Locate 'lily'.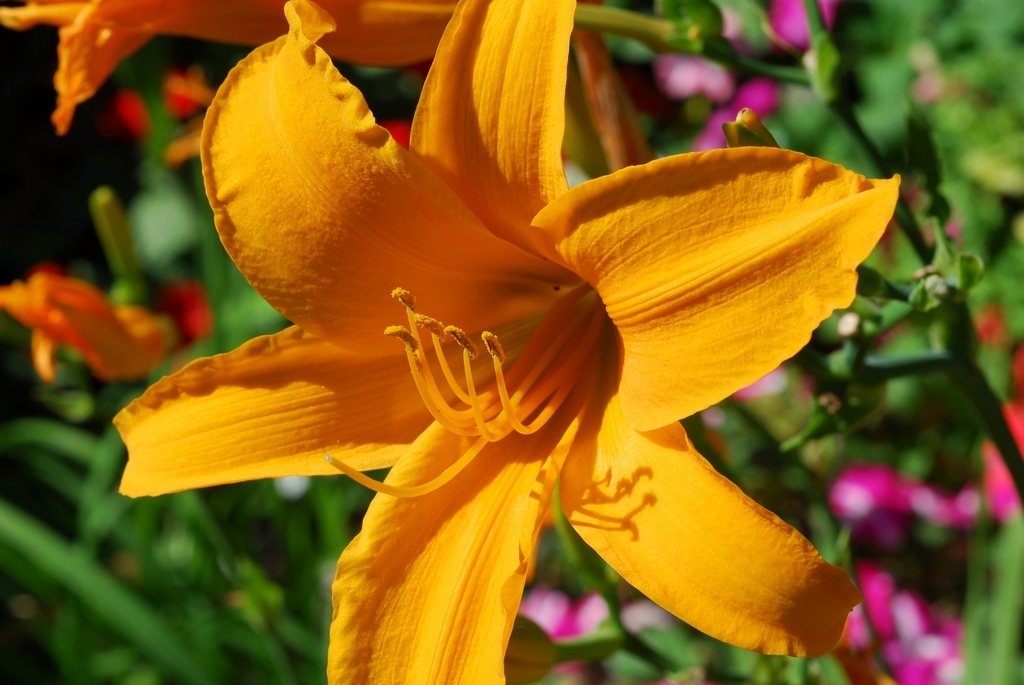
Bounding box: left=0, top=0, right=472, bottom=136.
